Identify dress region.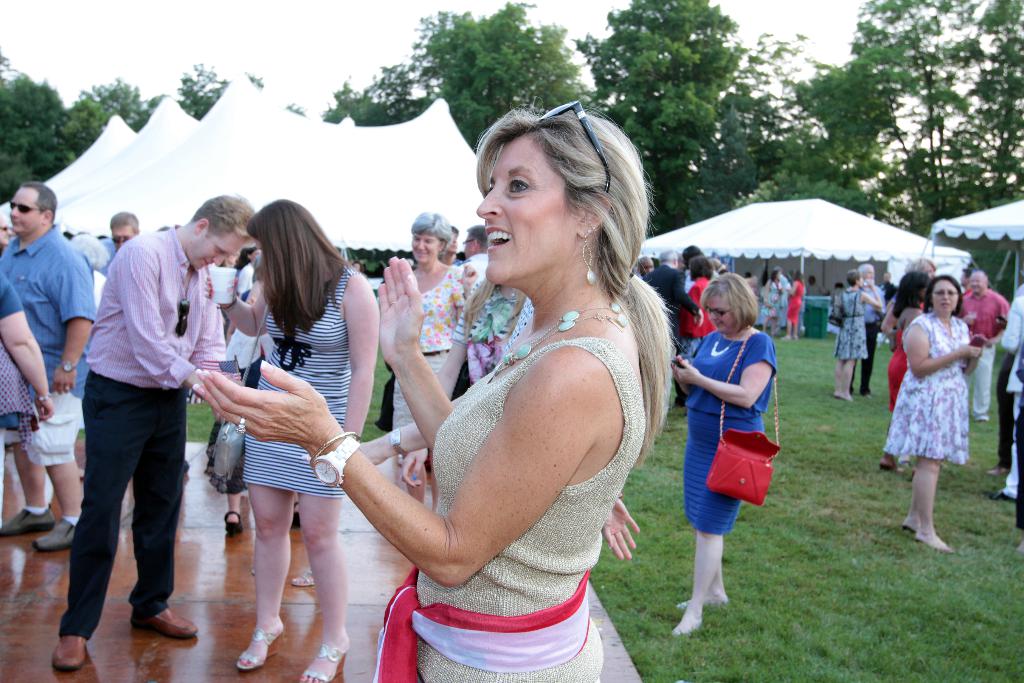
Region: 417:335:645:682.
